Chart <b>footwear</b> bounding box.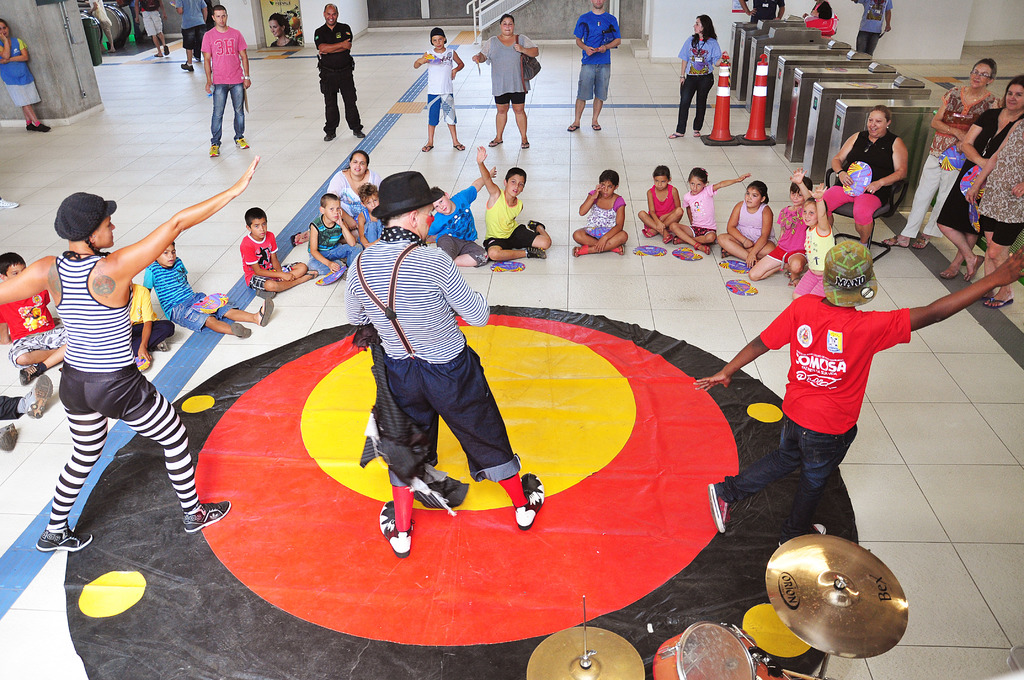
Charted: 778/523/827/547.
